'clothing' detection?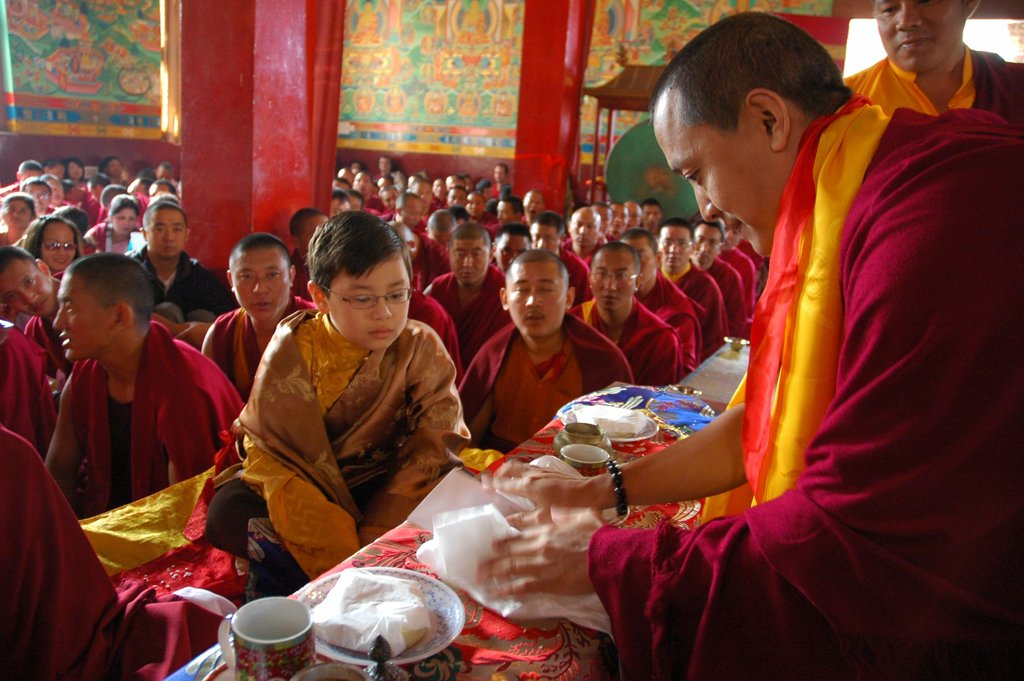
BBox(482, 212, 532, 240)
